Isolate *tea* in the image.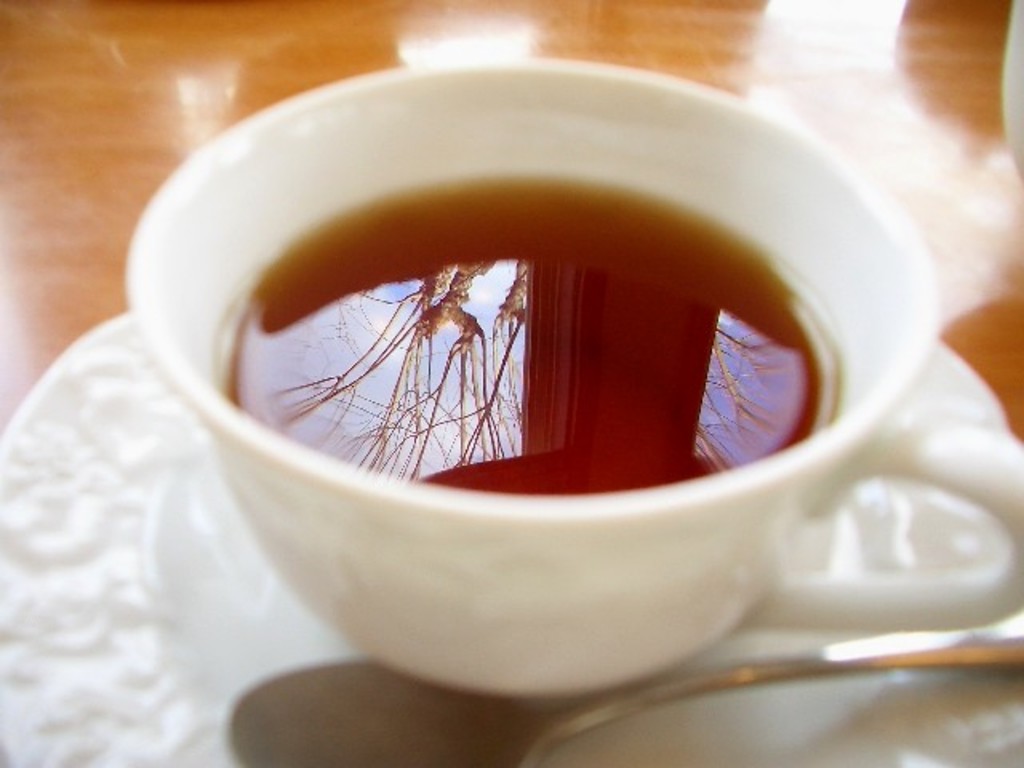
Isolated region: locate(213, 181, 832, 499).
